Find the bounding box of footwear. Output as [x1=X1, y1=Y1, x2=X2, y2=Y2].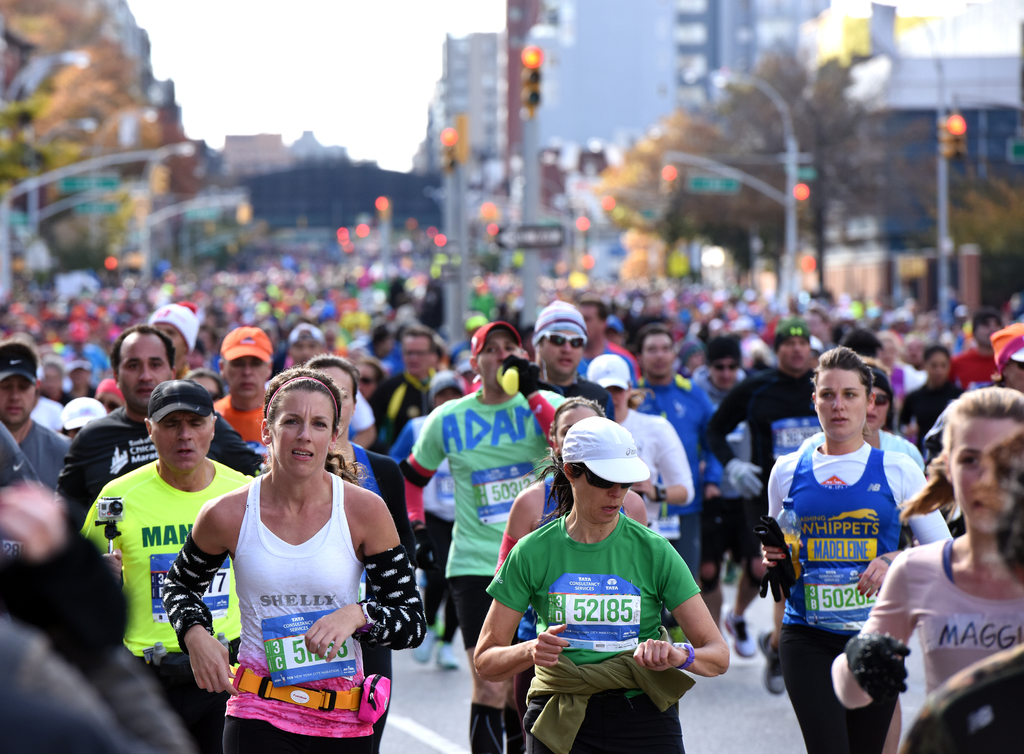
[x1=755, y1=626, x2=777, y2=697].
